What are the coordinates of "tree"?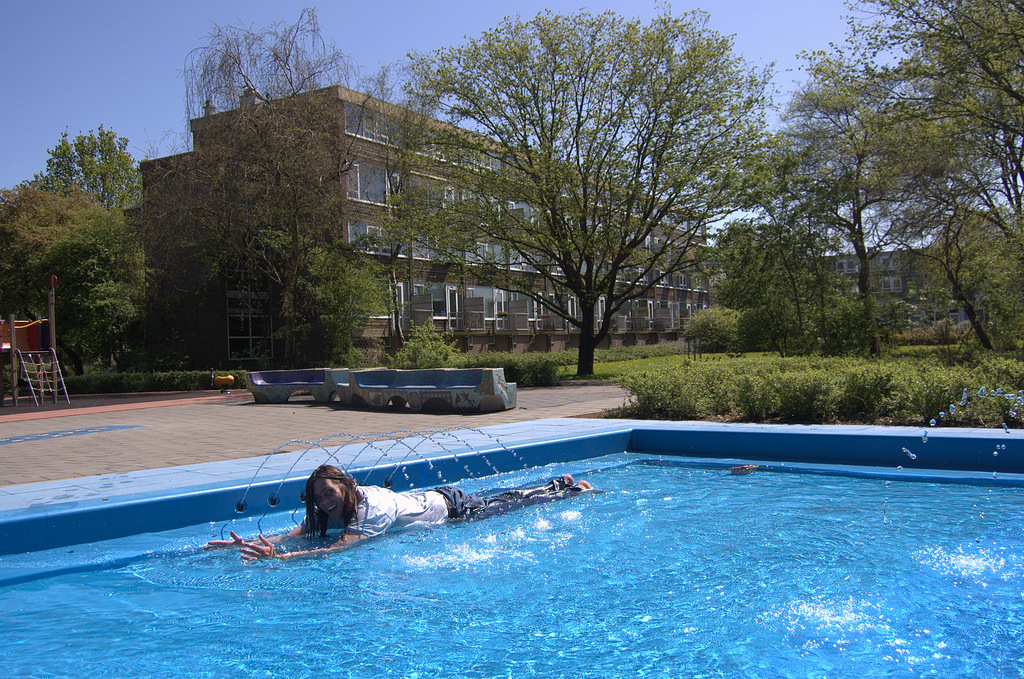
{"x1": 141, "y1": 4, "x2": 416, "y2": 370}.
